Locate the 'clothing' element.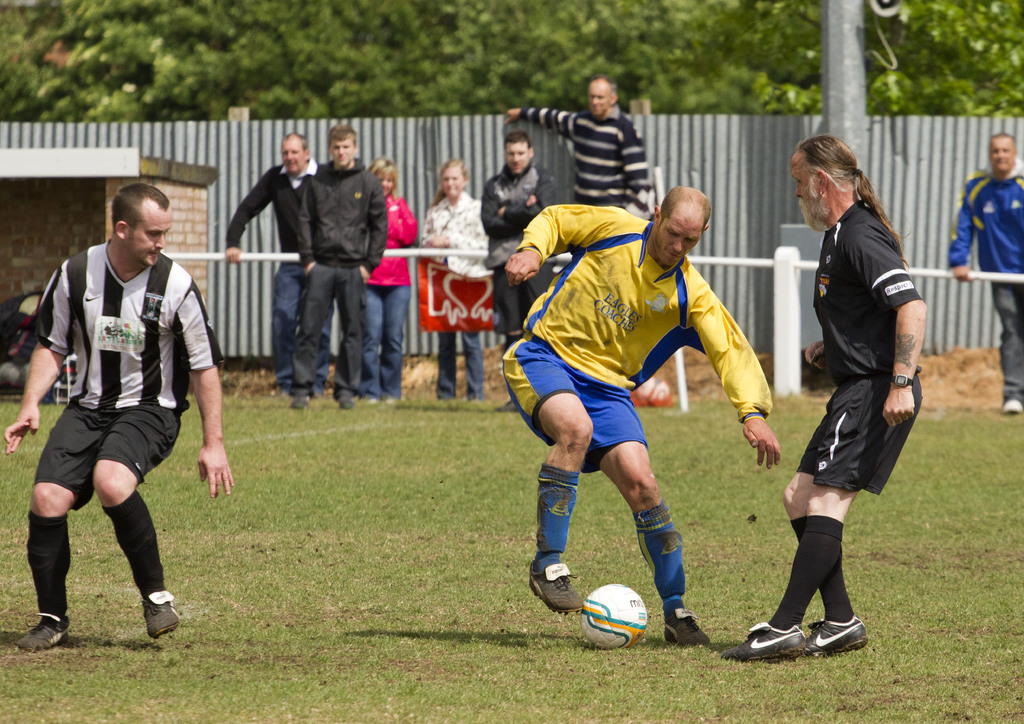
Element bbox: bbox=(474, 163, 557, 340).
